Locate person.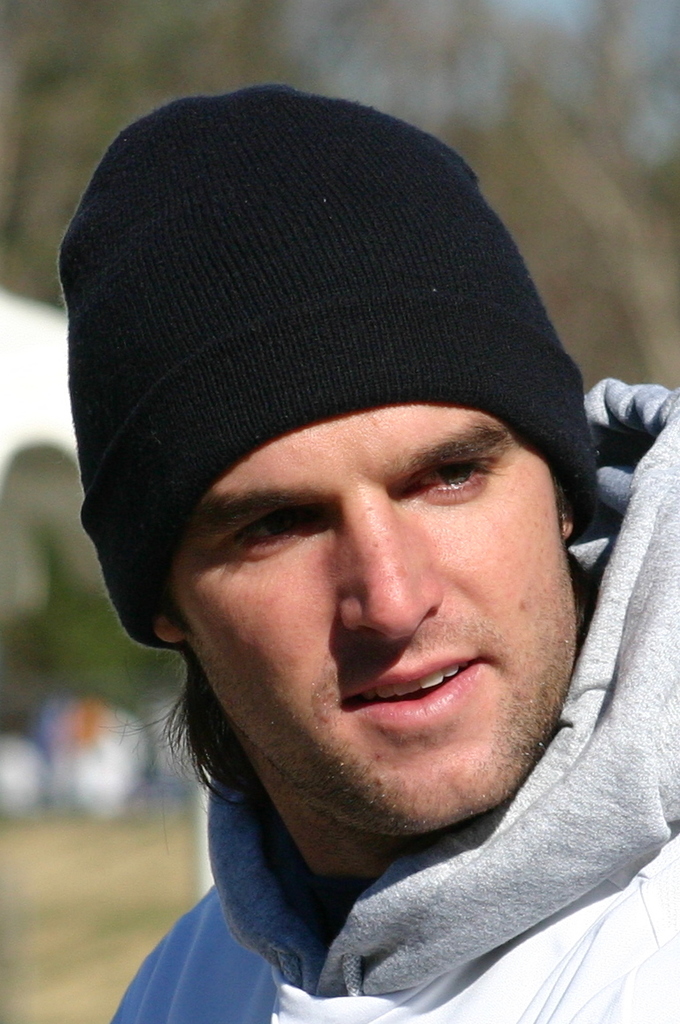
Bounding box: 16,81,673,1023.
